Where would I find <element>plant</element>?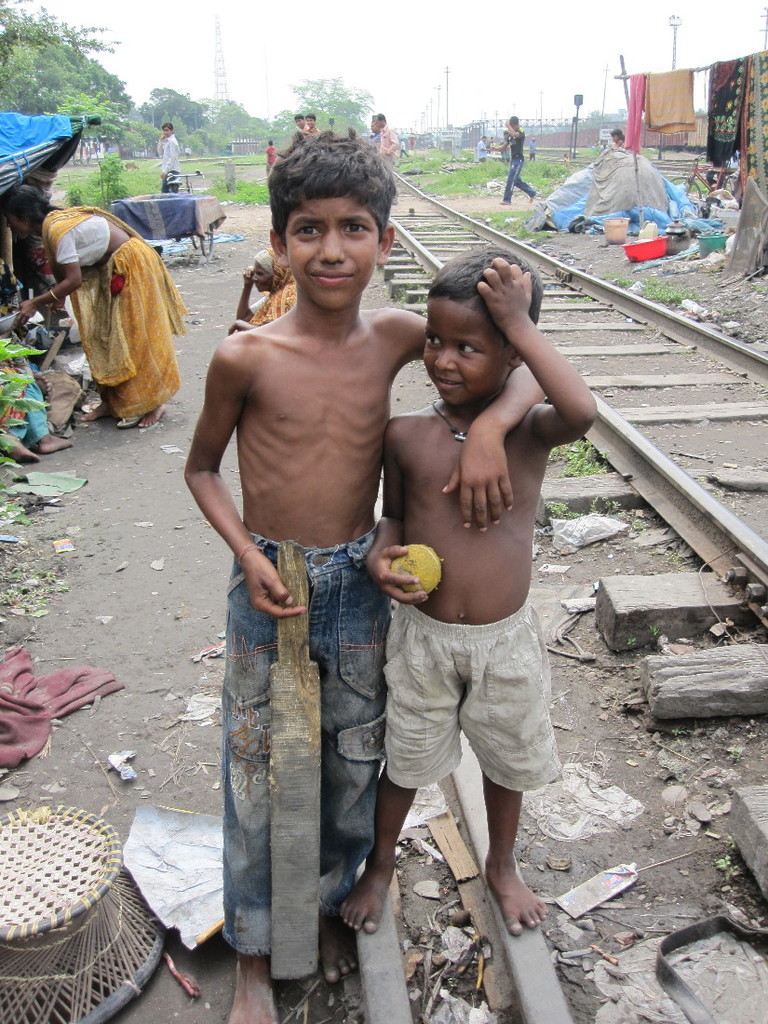
At Rect(0, 434, 26, 528).
